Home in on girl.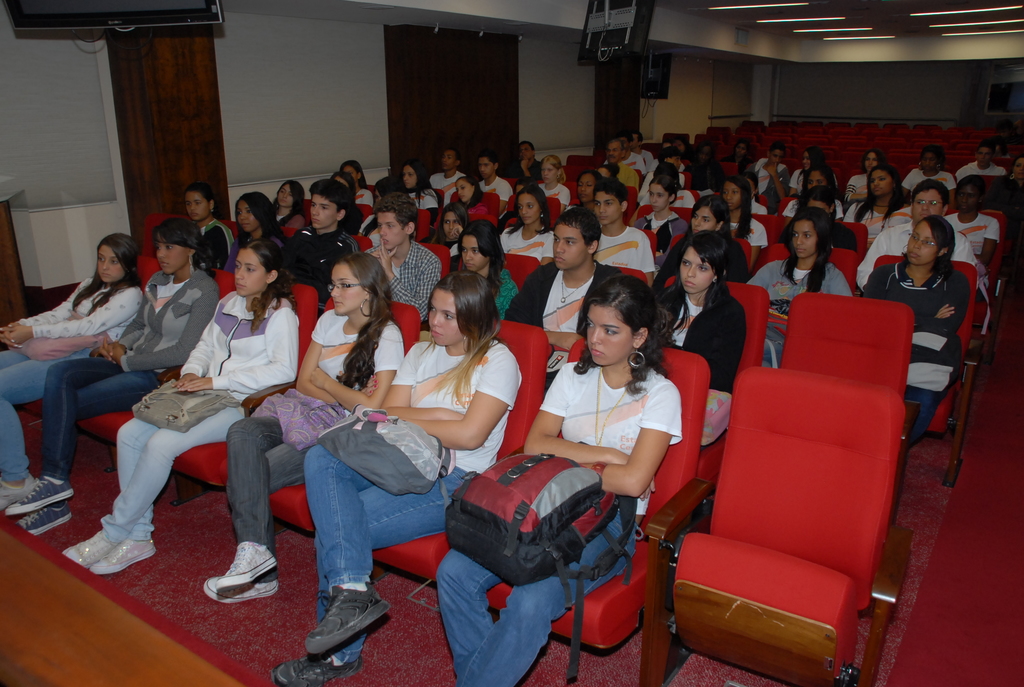
Homed in at {"x1": 500, "y1": 183, "x2": 556, "y2": 262}.
